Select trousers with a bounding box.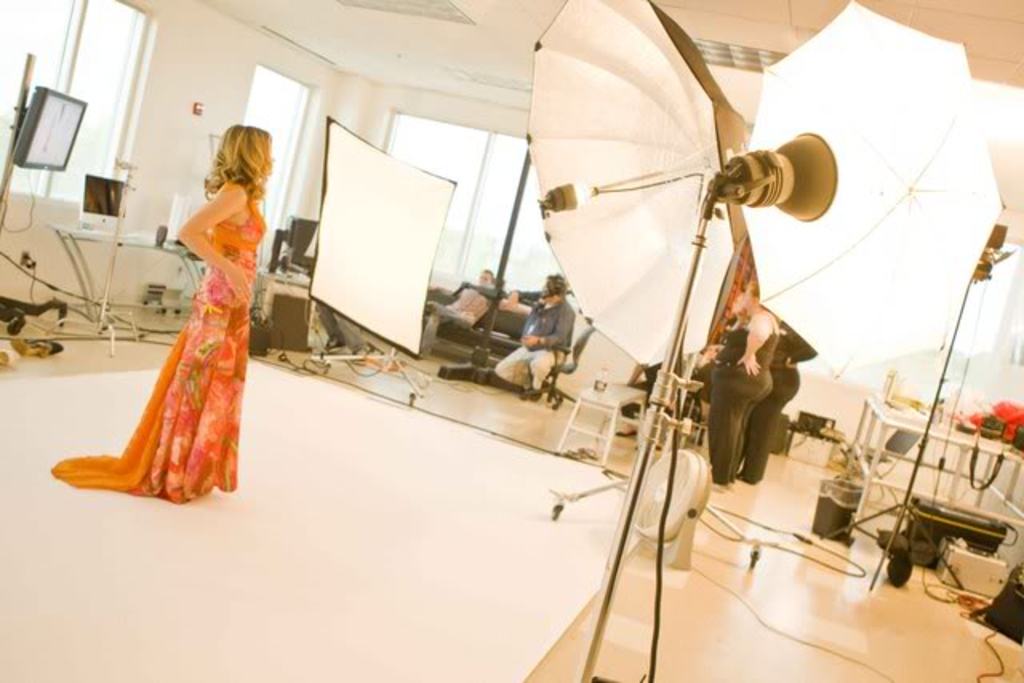
x1=714 y1=365 x2=771 y2=472.
